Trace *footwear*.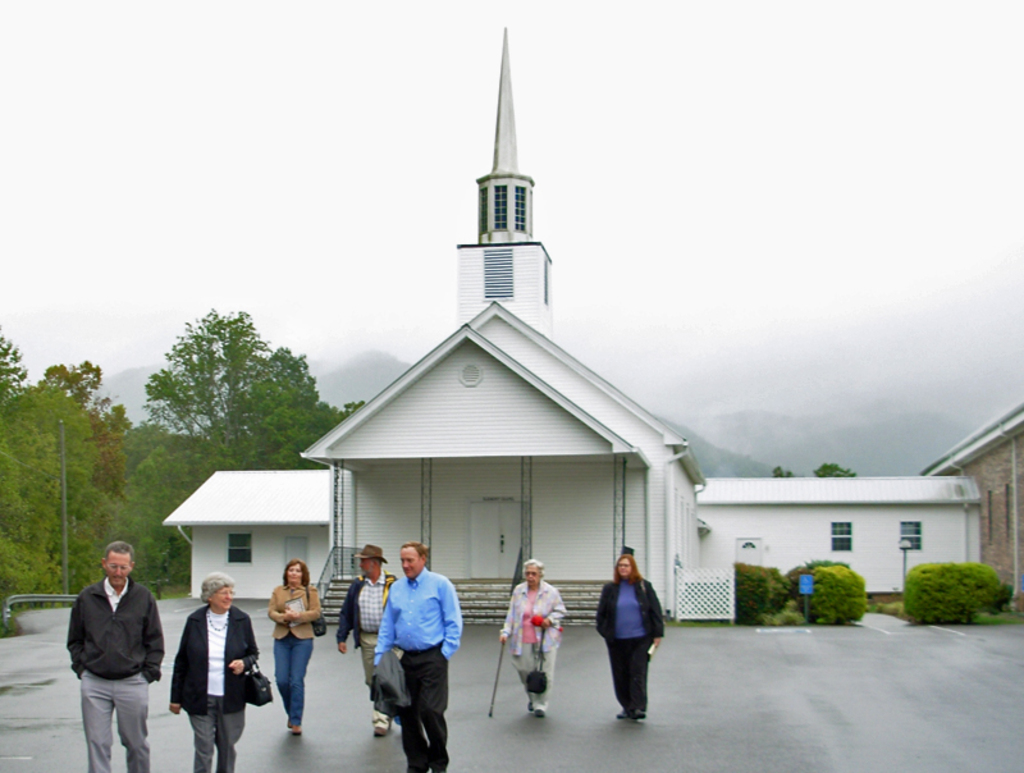
Traced to select_region(617, 710, 626, 719).
